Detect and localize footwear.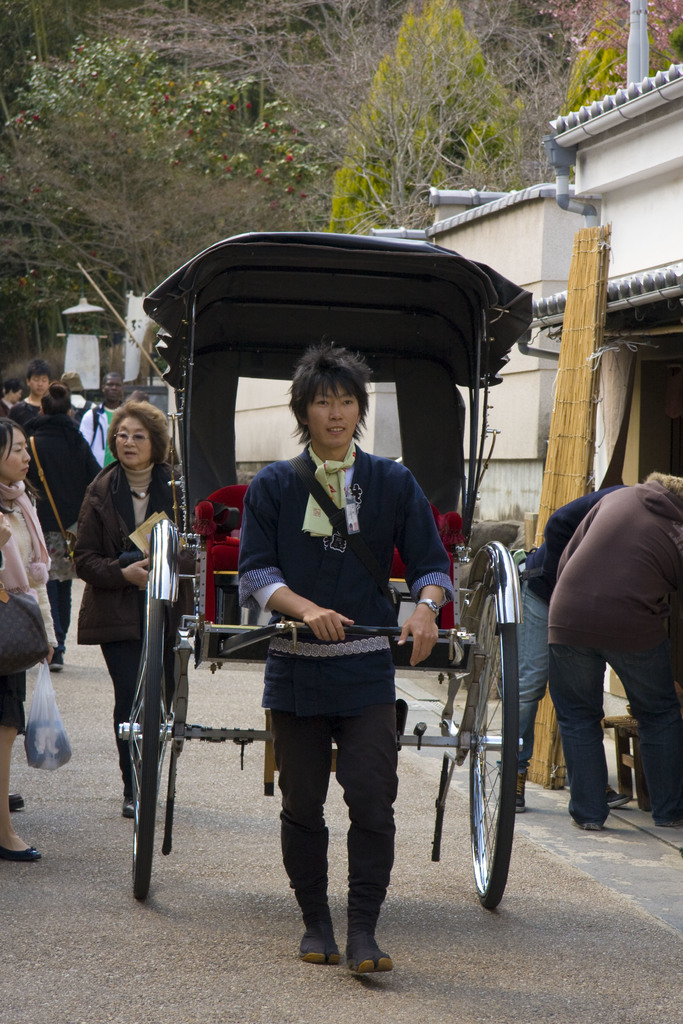
Localized at locate(302, 913, 387, 980).
